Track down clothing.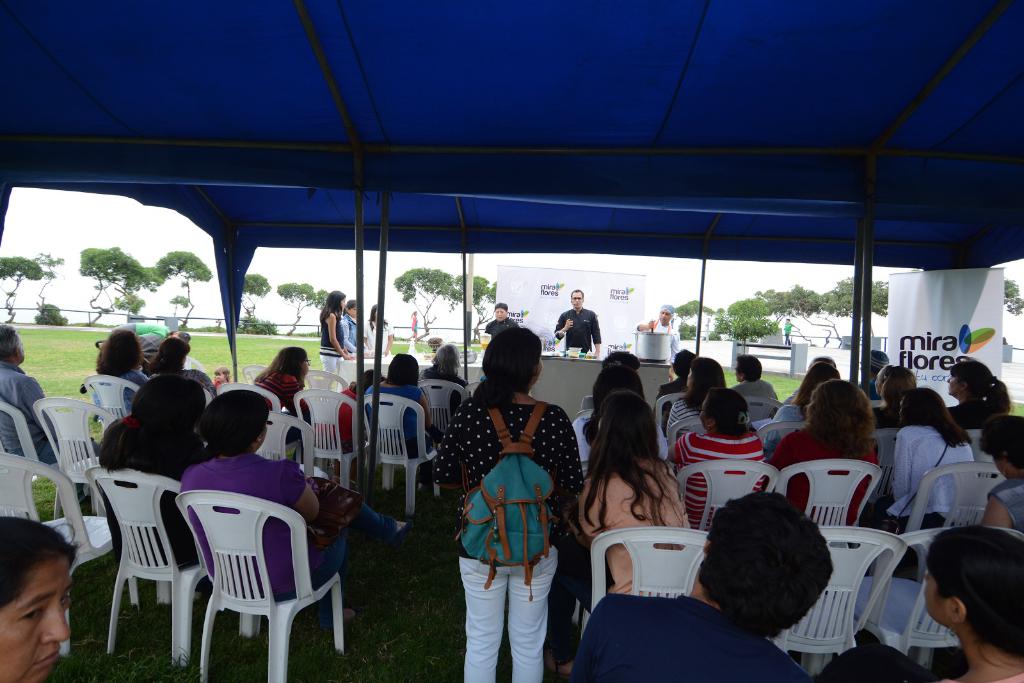
Tracked to Rect(658, 426, 676, 461).
